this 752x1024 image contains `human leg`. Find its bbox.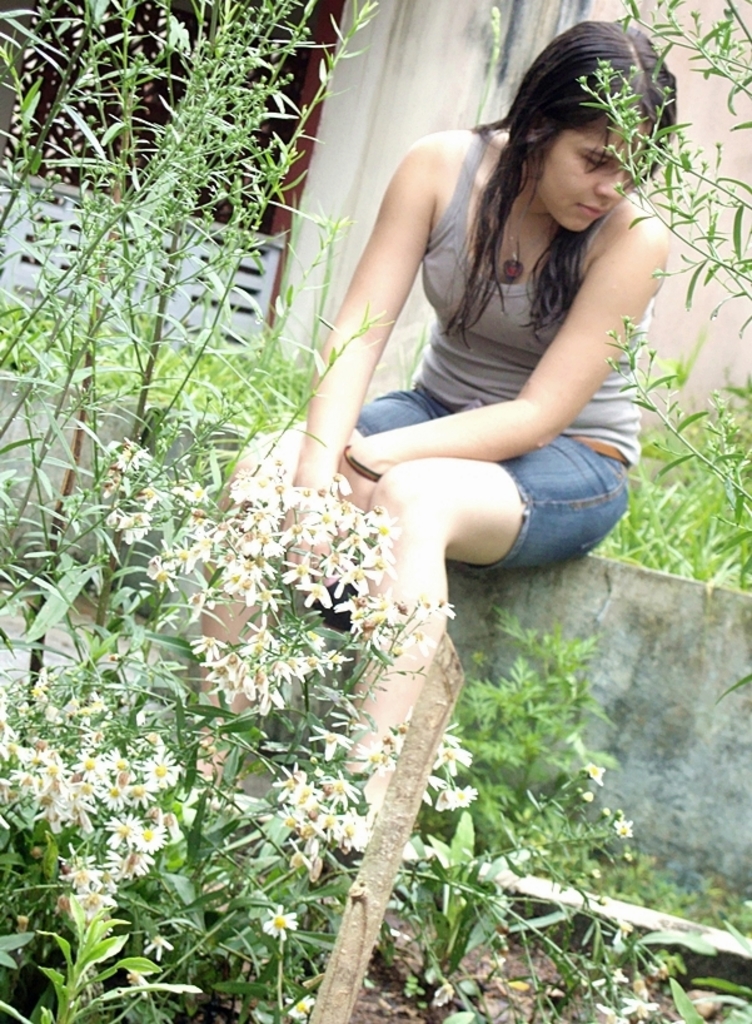
[171,388,433,795].
